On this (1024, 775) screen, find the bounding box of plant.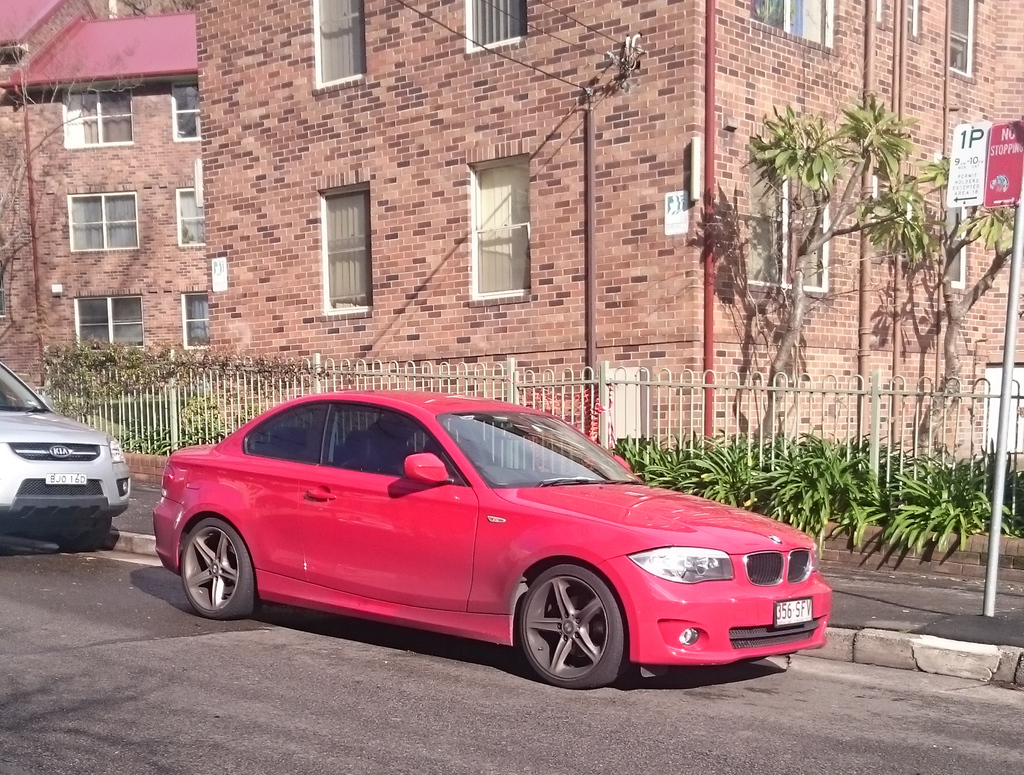
Bounding box: bbox(632, 428, 680, 498).
